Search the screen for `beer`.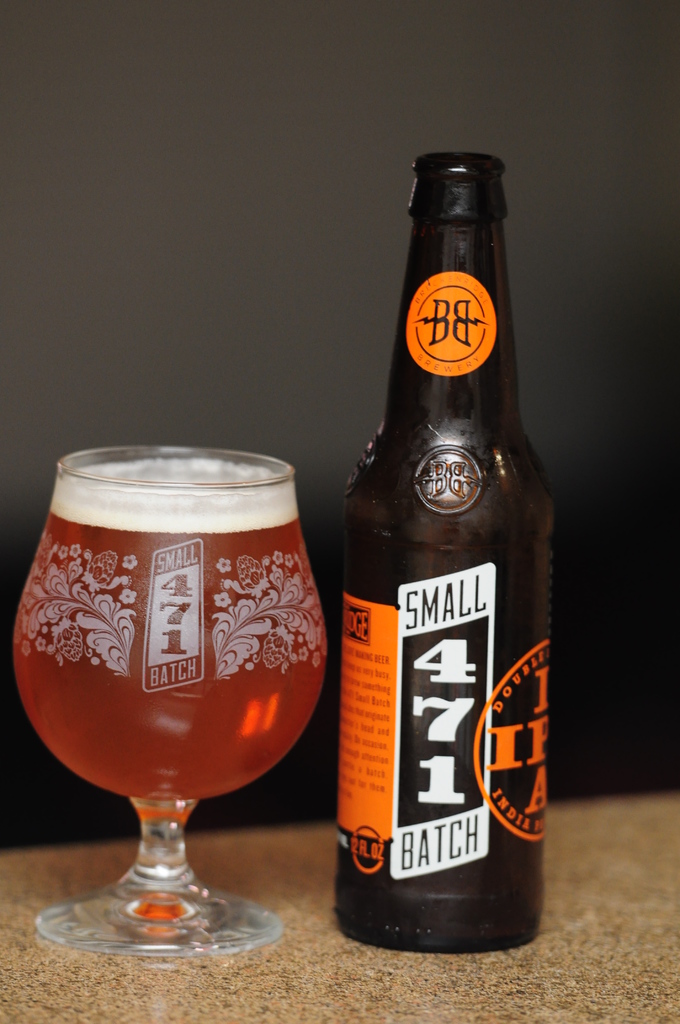
Found at [336, 152, 555, 956].
